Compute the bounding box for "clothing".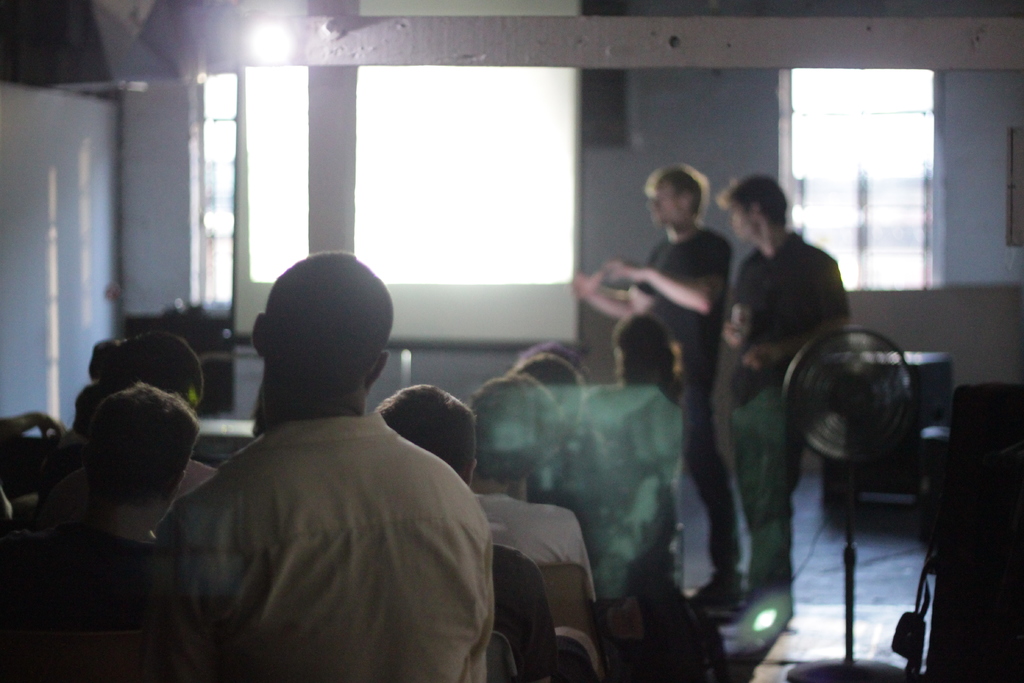
rect(726, 407, 797, 597).
